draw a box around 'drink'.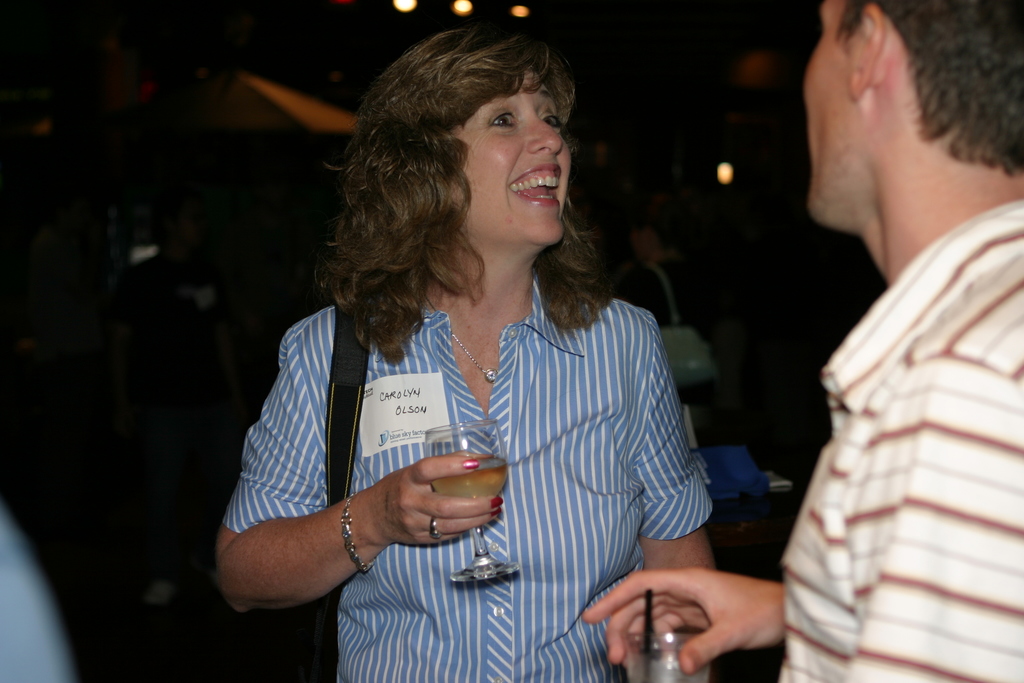
433 459 510 504.
